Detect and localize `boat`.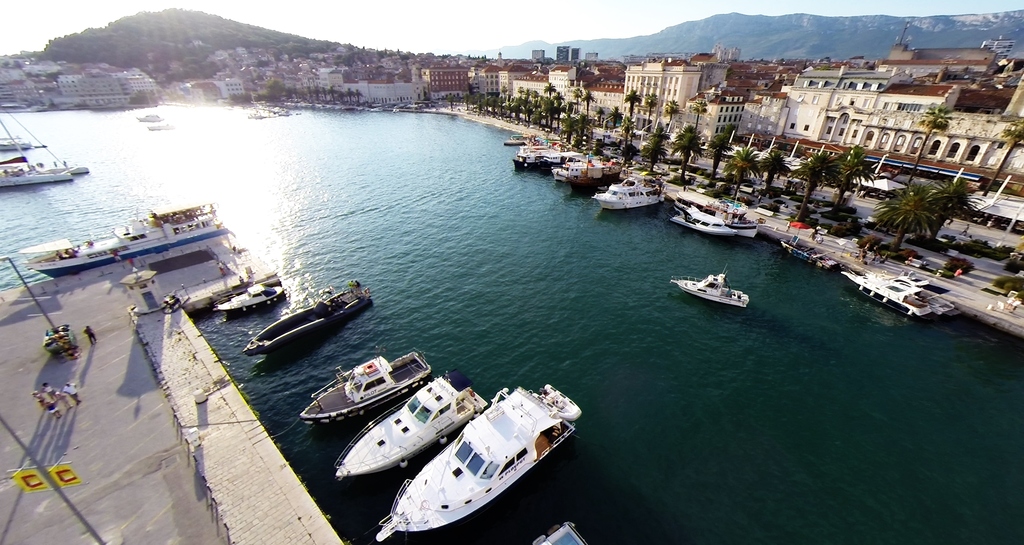
Localized at region(377, 382, 581, 536).
